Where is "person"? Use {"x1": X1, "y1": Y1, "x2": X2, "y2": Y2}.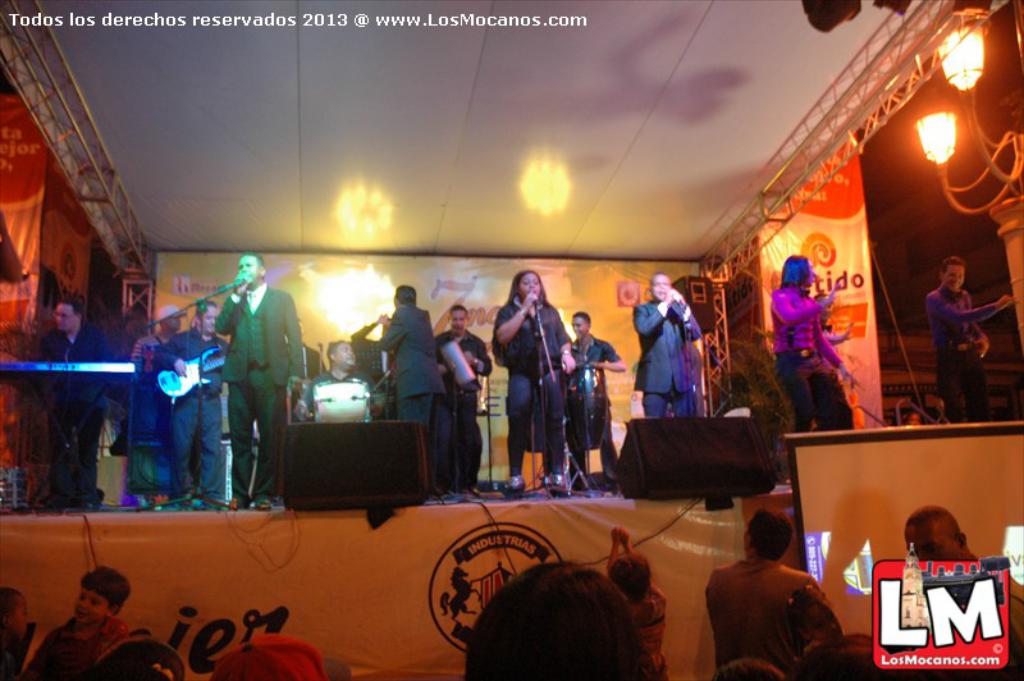
{"x1": 14, "y1": 566, "x2": 143, "y2": 680}.
